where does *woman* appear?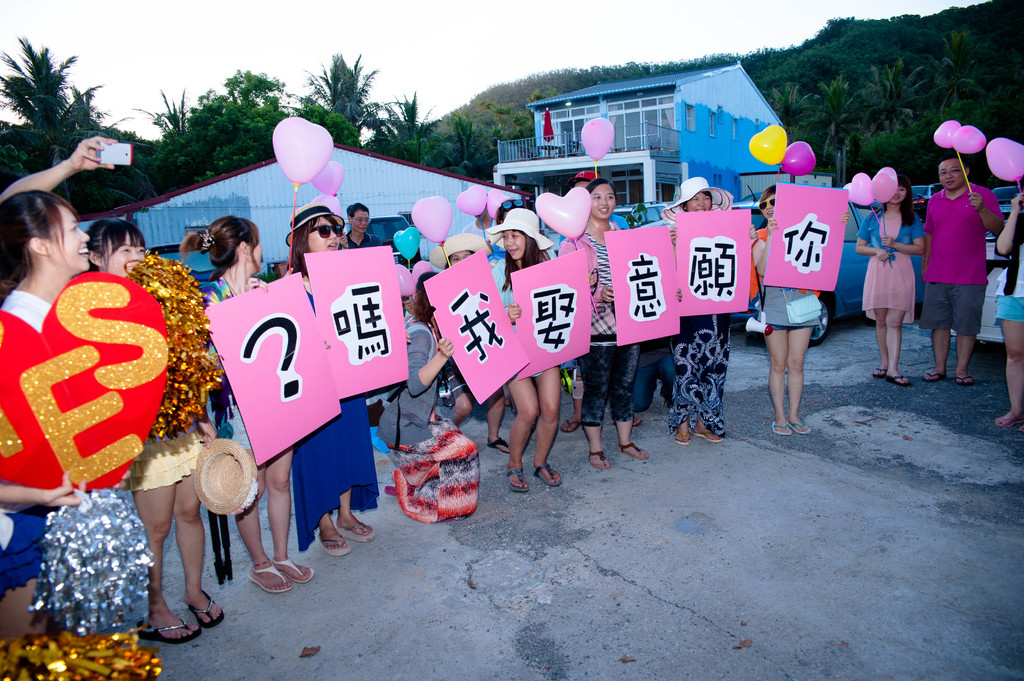
Appears at box(285, 192, 381, 557).
